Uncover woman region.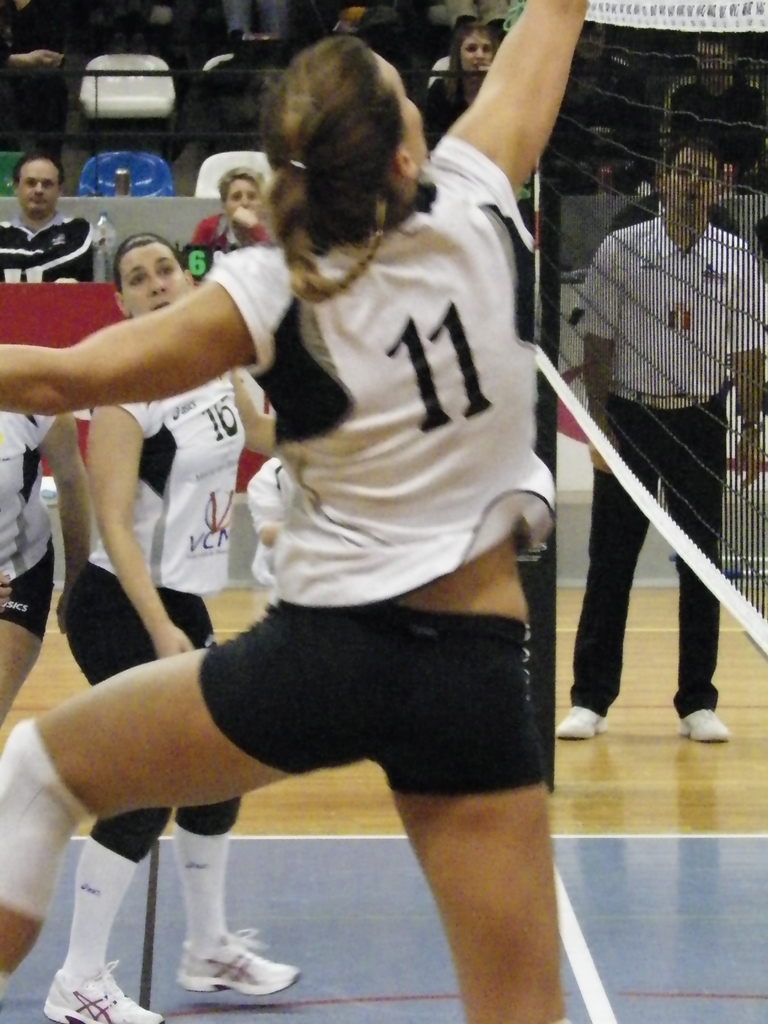
Uncovered: (left=60, top=239, right=308, bottom=1023).
